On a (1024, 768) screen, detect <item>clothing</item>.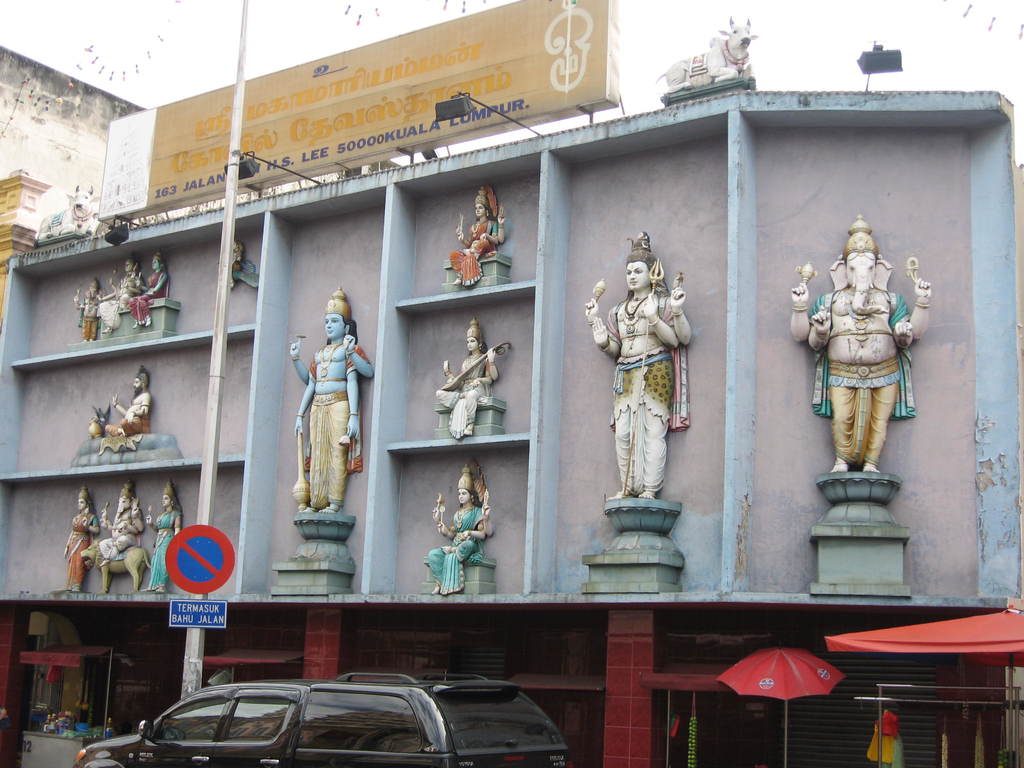
[424,352,490,436].
